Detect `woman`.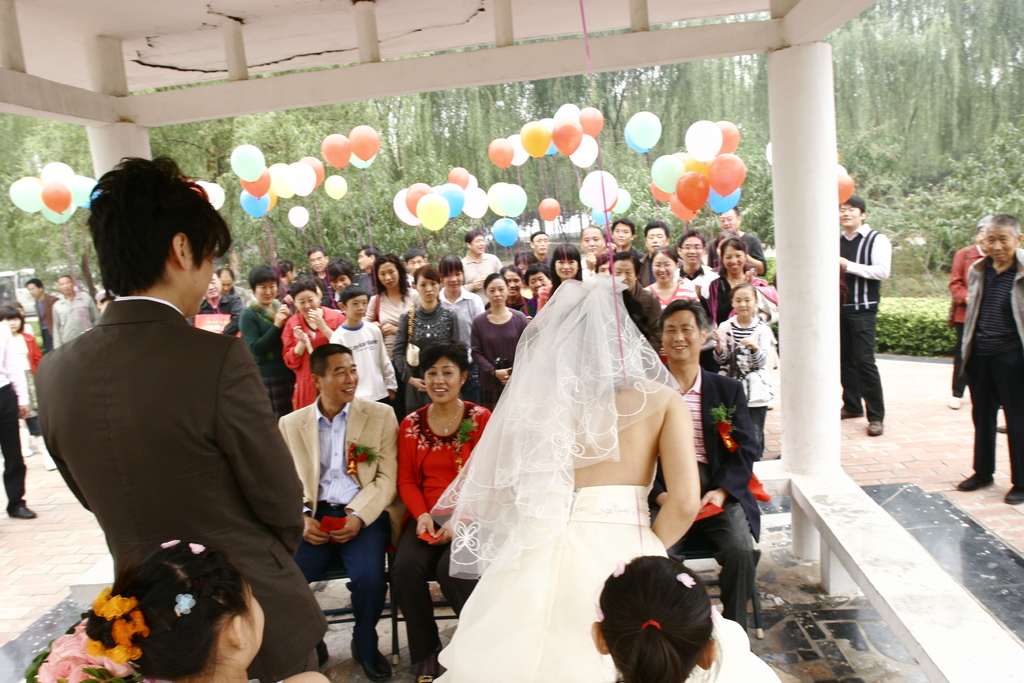
Detected at (604, 252, 662, 336).
